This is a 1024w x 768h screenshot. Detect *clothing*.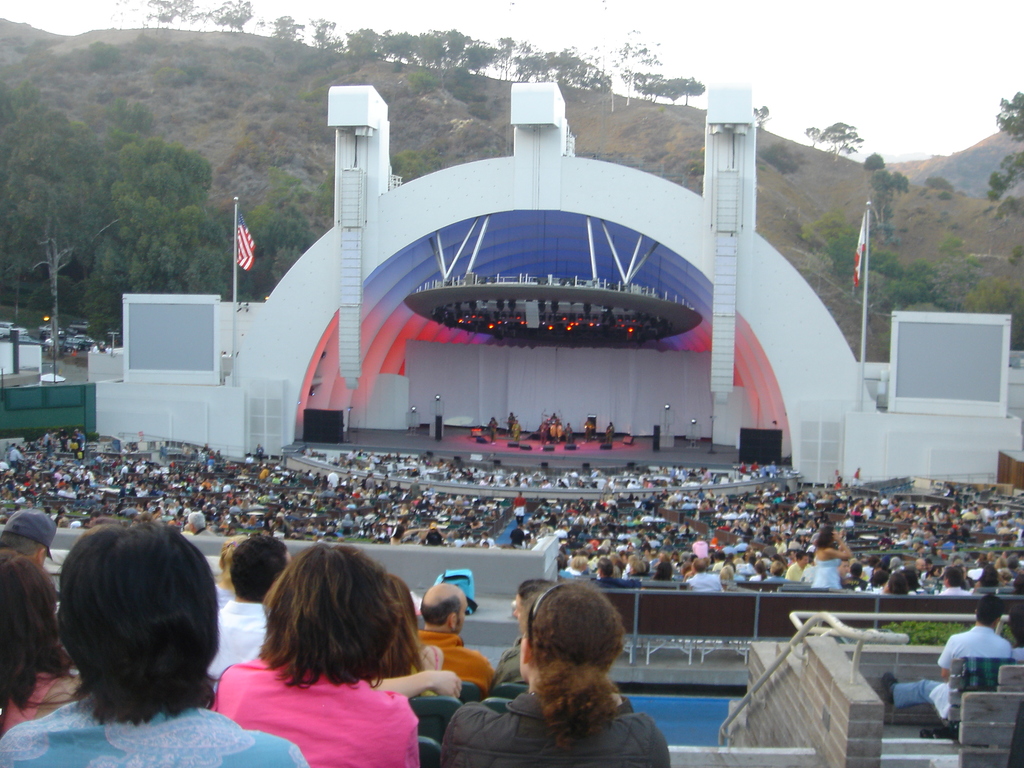
crop(584, 421, 593, 437).
